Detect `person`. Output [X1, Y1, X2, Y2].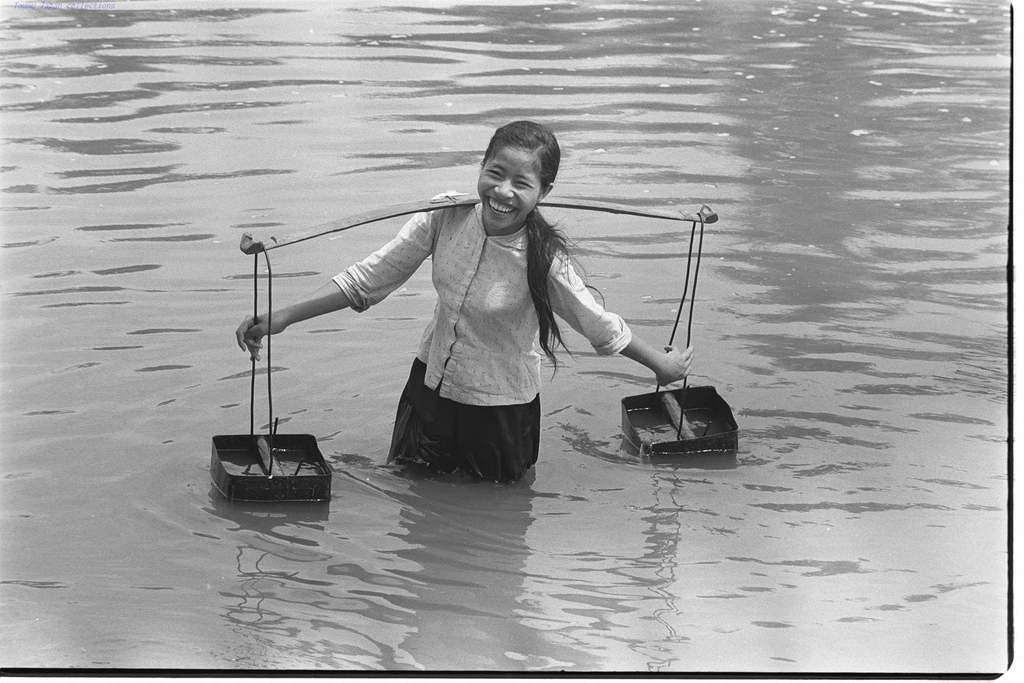
[234, 122, 698, 488].
